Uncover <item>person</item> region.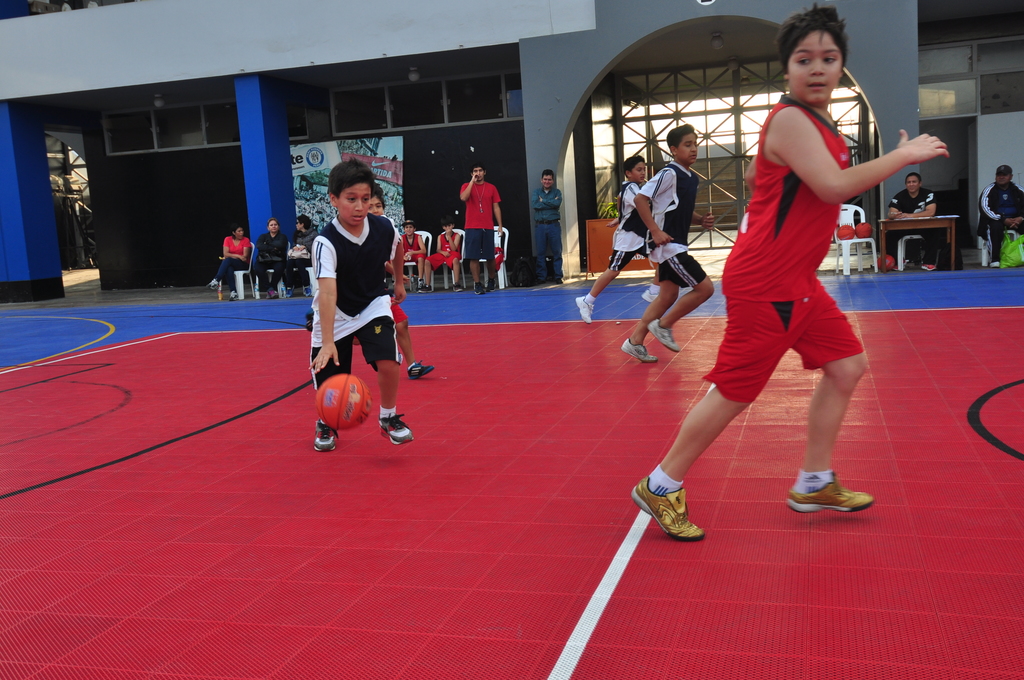
Uncovered: (885, 161, 941, 269).
